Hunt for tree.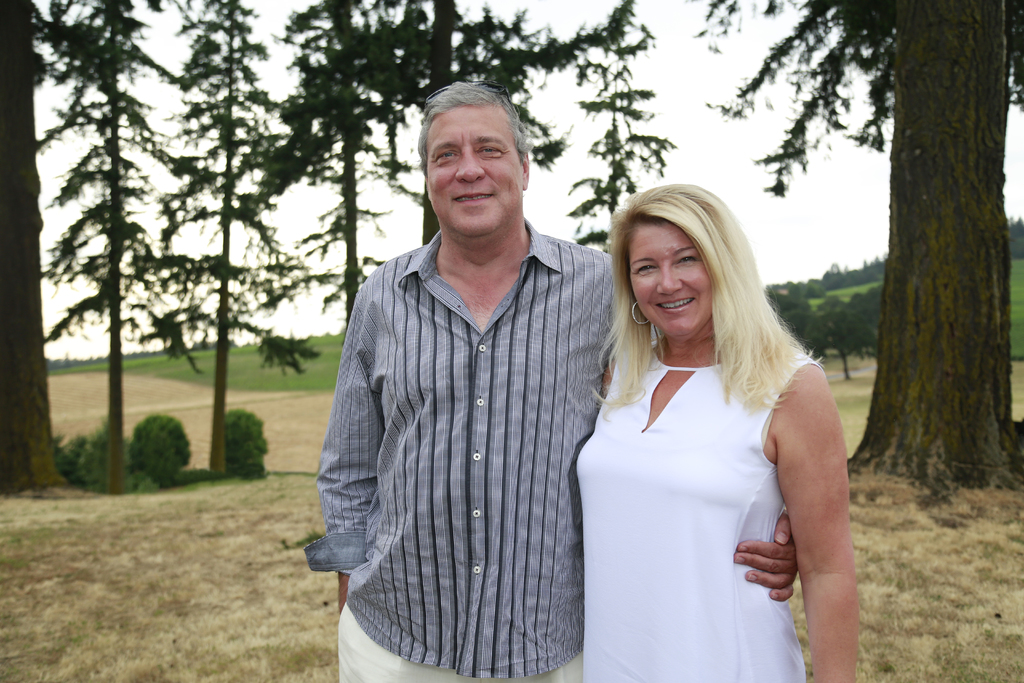
Hunted down at box(397, 0, 687, 279).
